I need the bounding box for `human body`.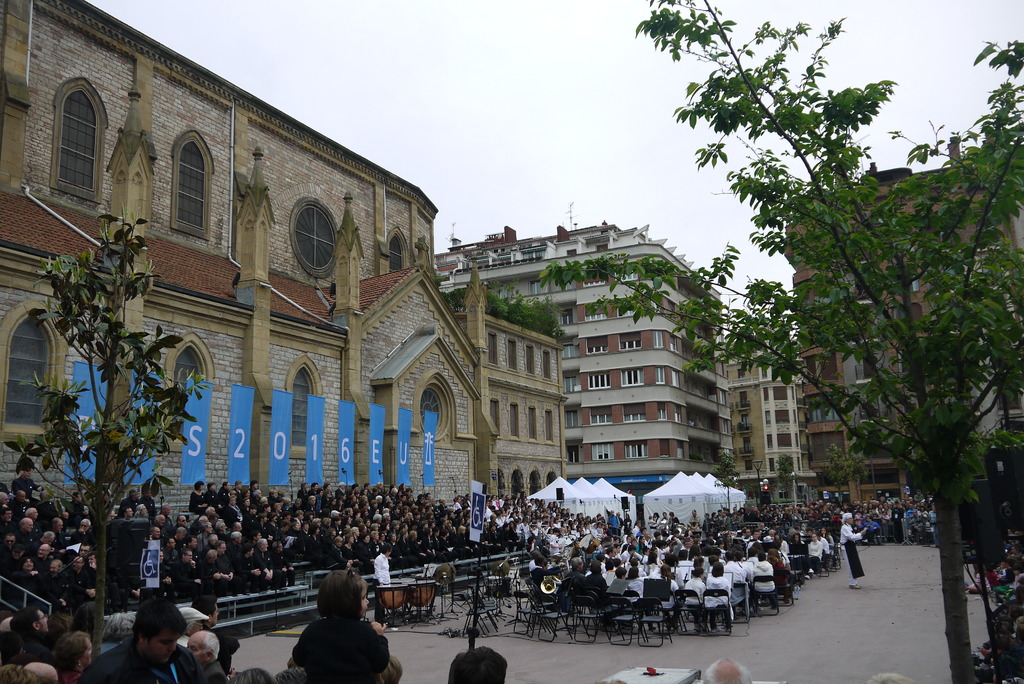
Here it is: locate(202, 660, 228, 683).
